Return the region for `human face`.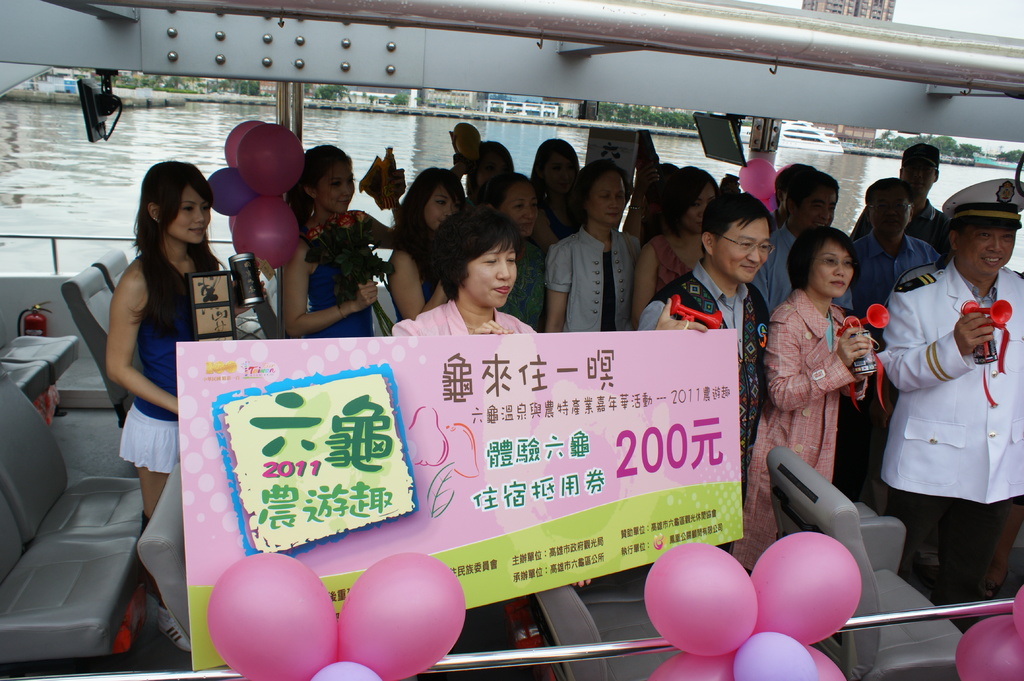
(x1=785, y1=191, x2=791, y2=211).
